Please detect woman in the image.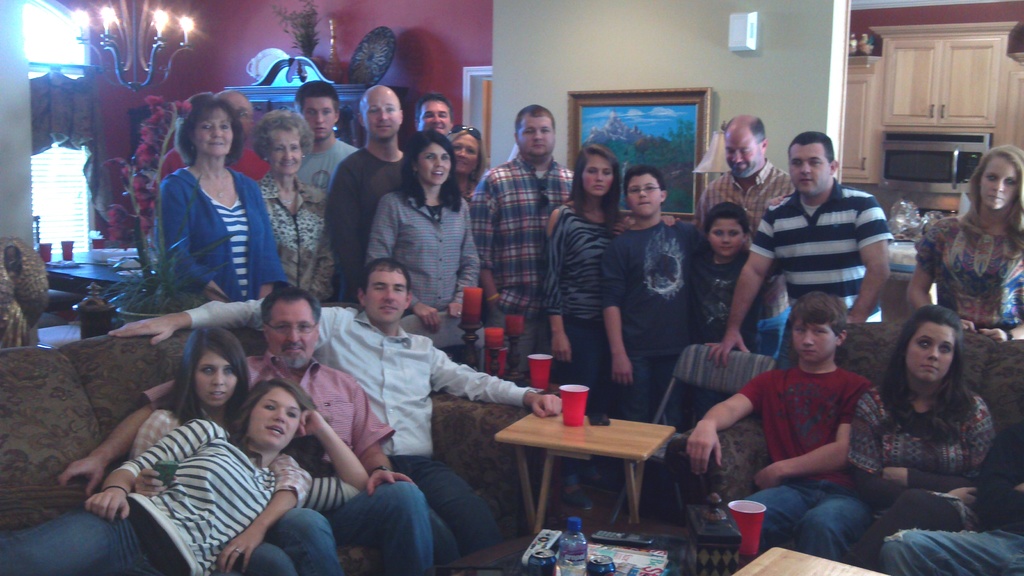
Rect(752, 303, 995, 572).
